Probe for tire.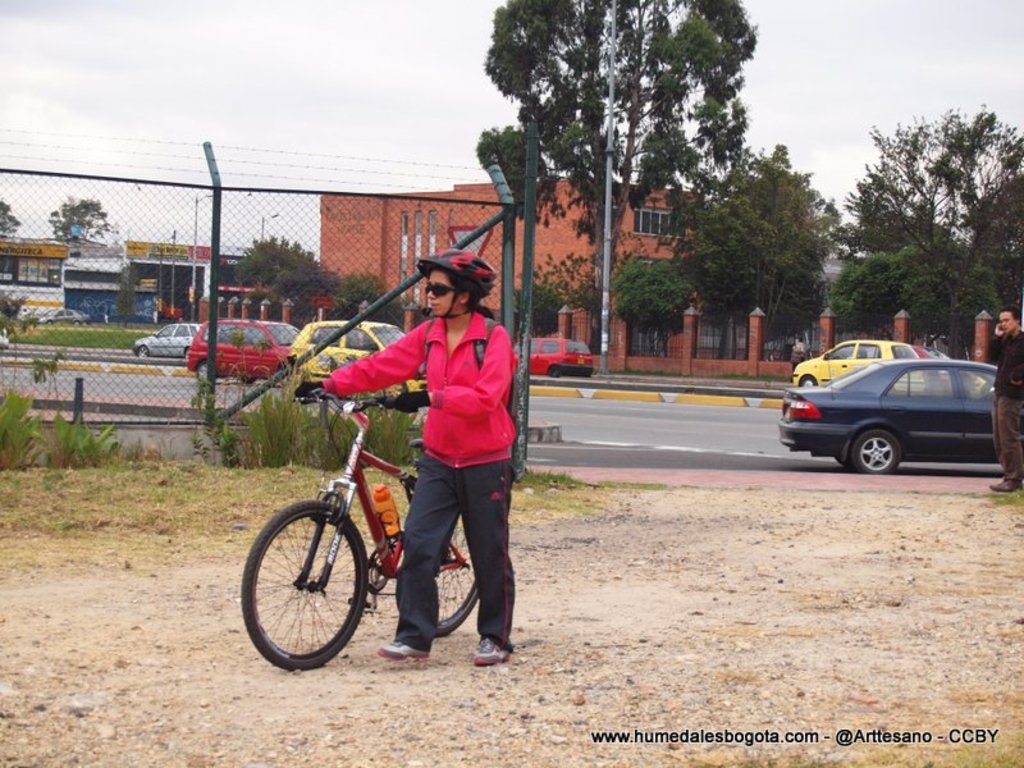
Probe result: [233, 494, 381, 668].
